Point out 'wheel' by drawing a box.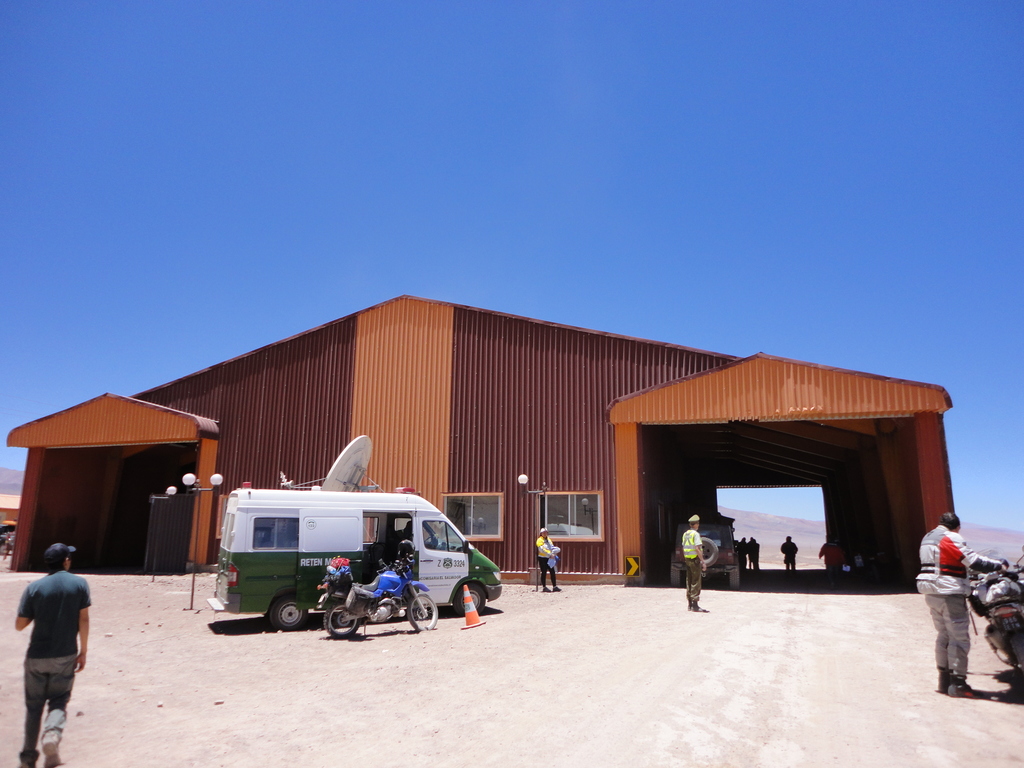
266, 593, 309, 634.
